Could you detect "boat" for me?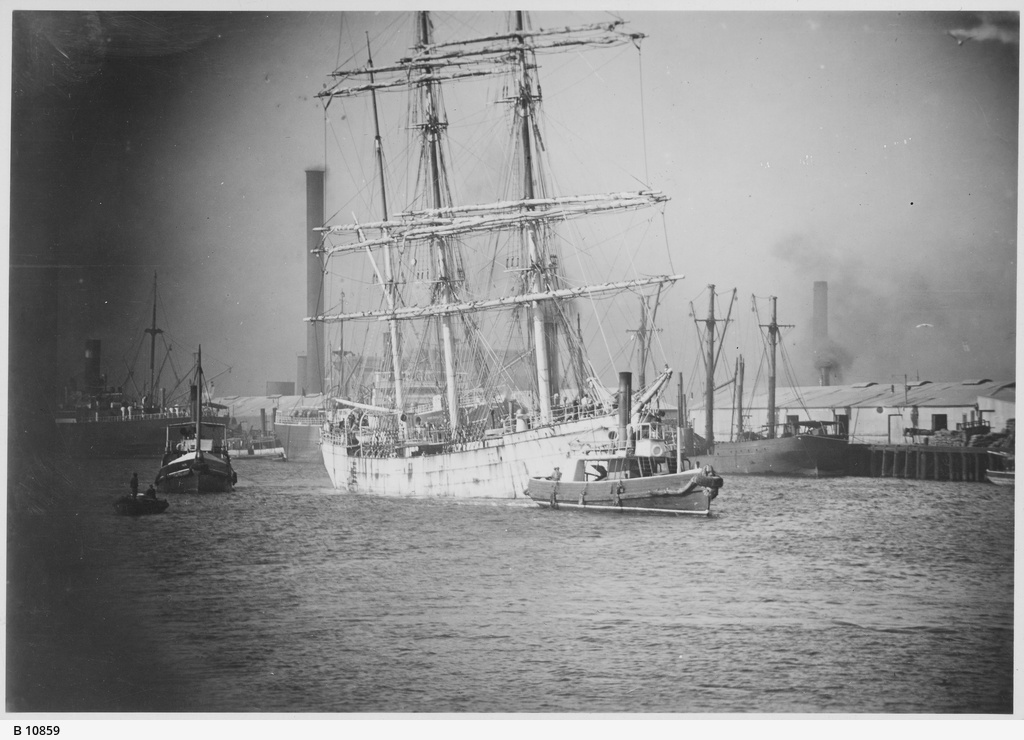
Detection result: bbox=[153, 349, 236, 498].
